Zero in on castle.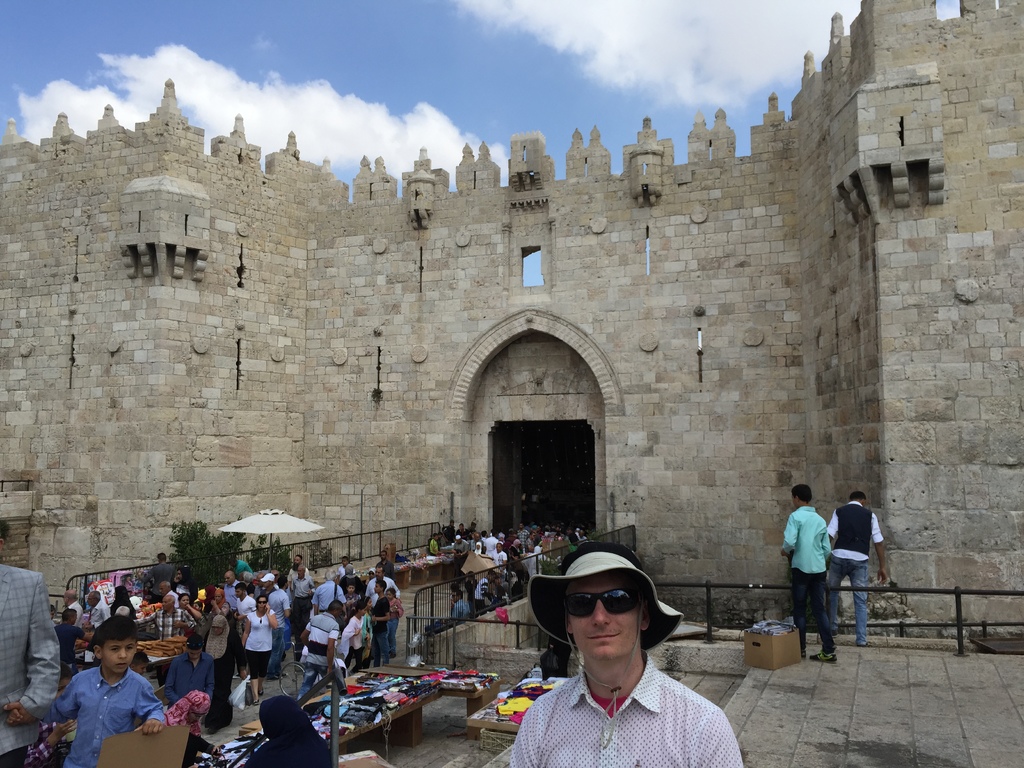
Zeroed in: BBox(28, 24, 975, 646).
